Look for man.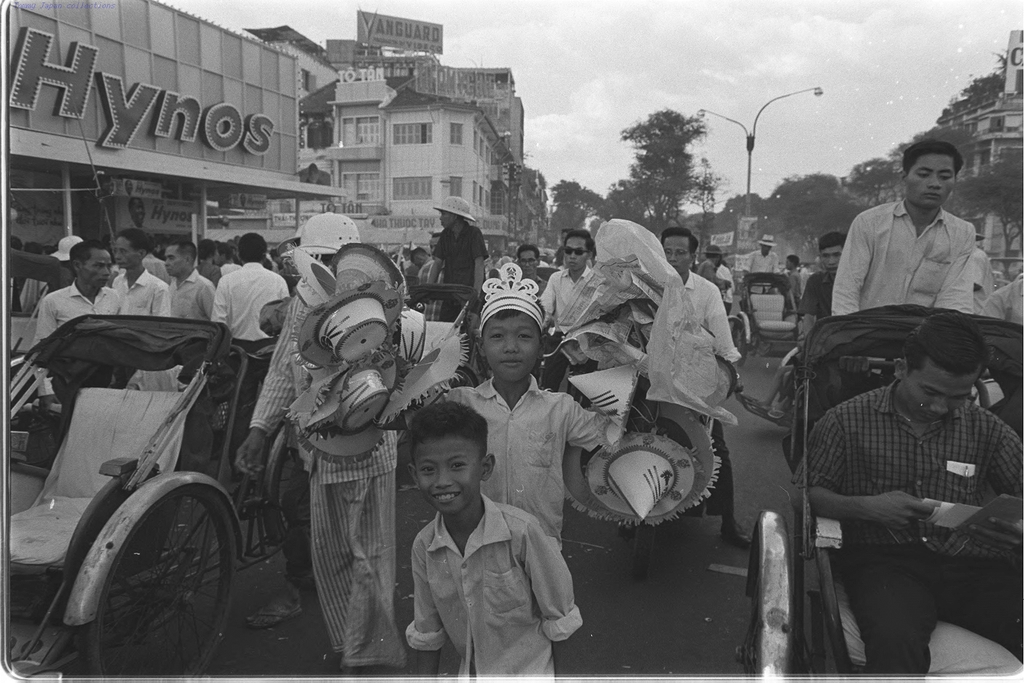
Found: [x1=138, y1=243, x2=172, y2=286].
